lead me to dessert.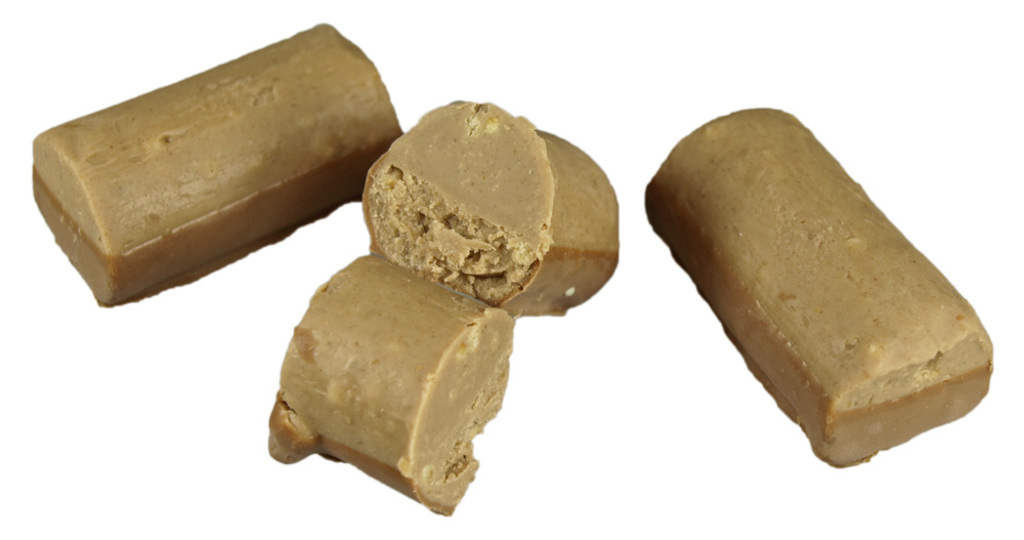
Lead to 264:257:515:508.
